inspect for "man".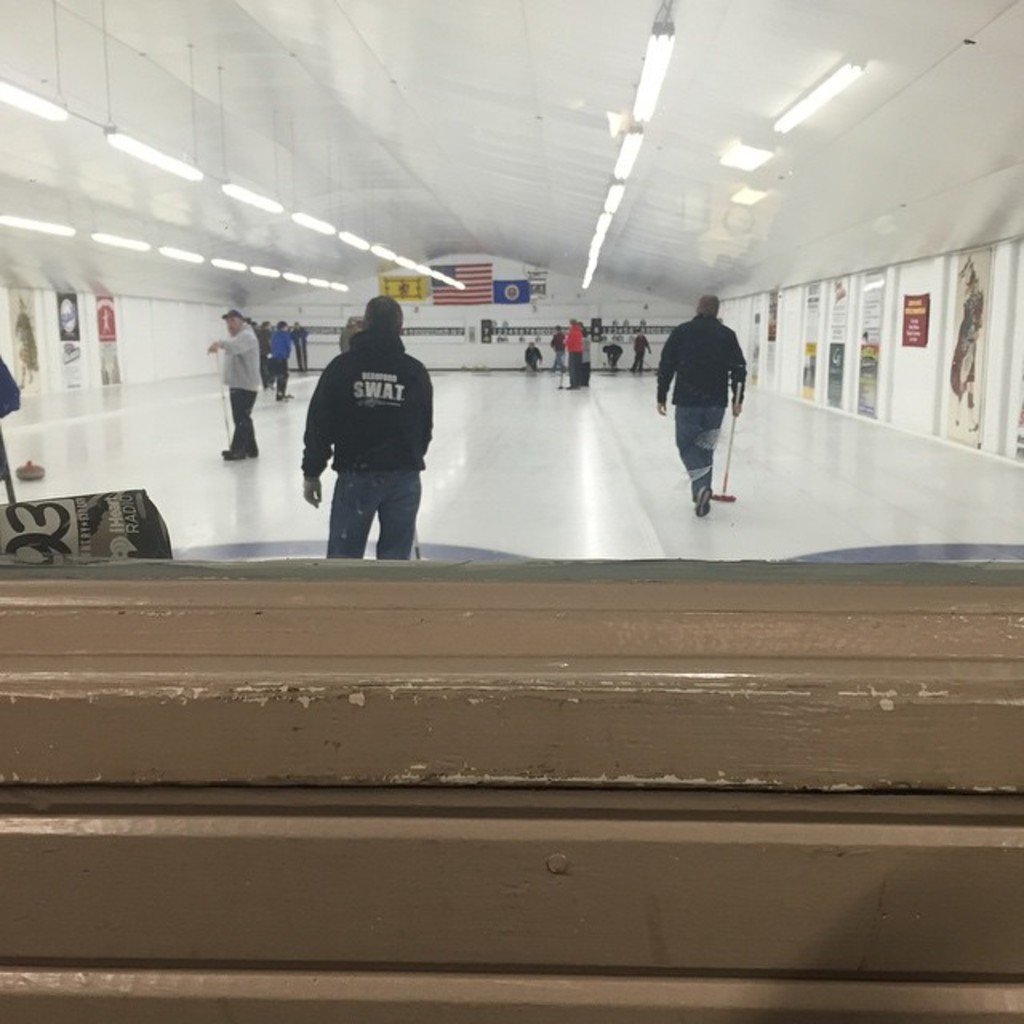
Inspection: [202,309,264,464].
